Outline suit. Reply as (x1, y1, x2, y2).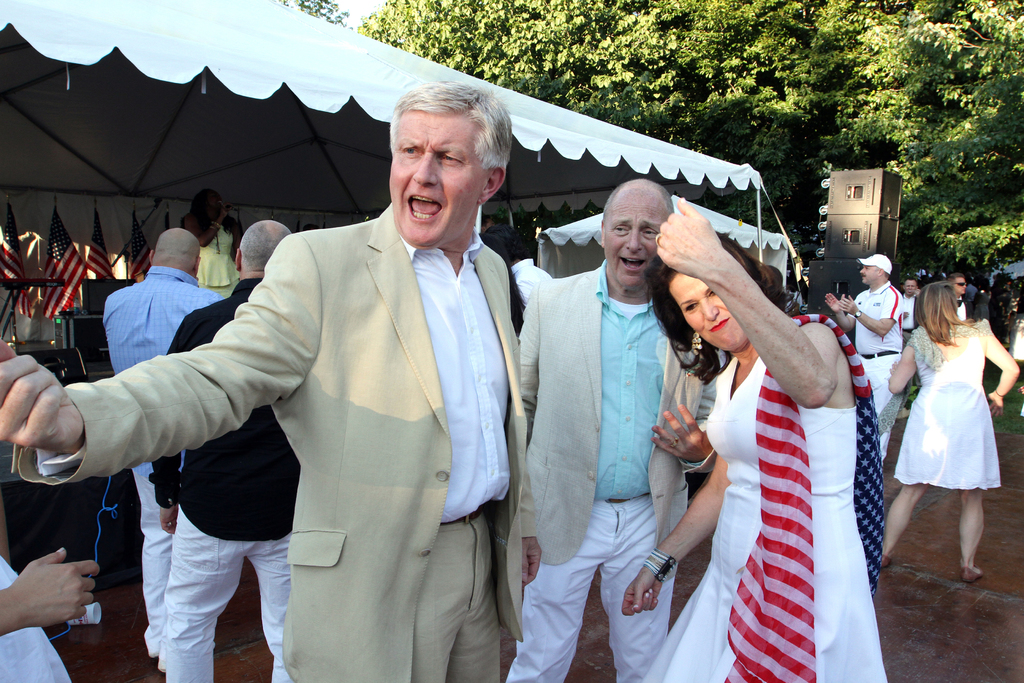
(899, 291, 918, 396).
